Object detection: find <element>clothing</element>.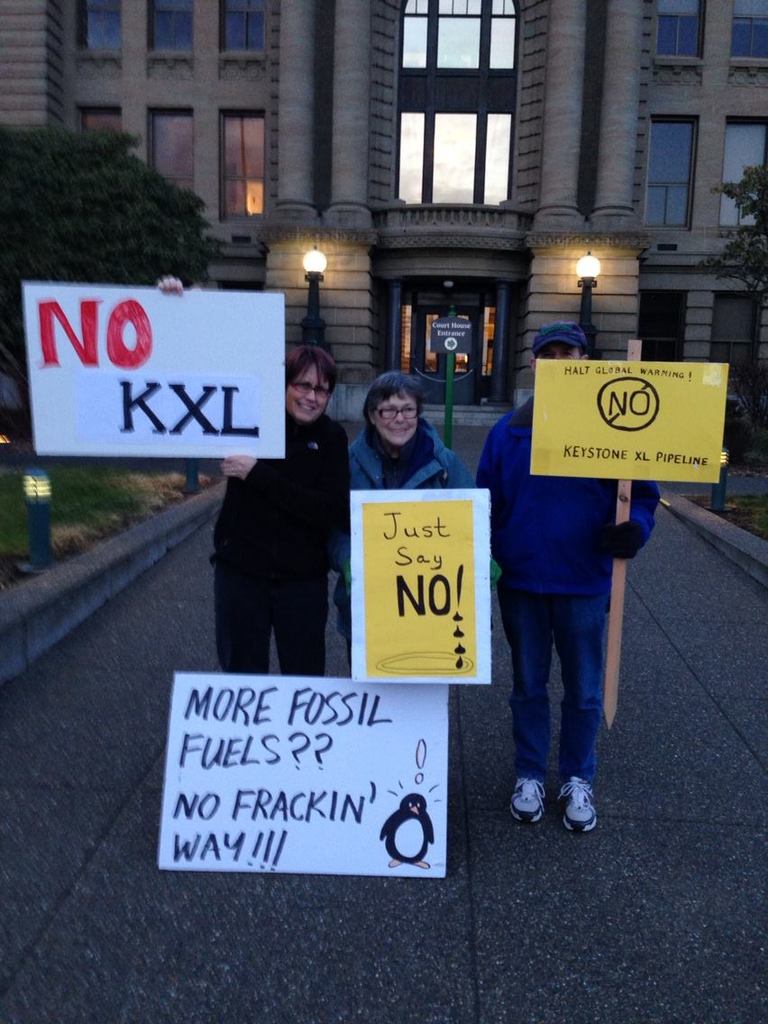
x1=469 y1=398 x2=663 y2=787.
